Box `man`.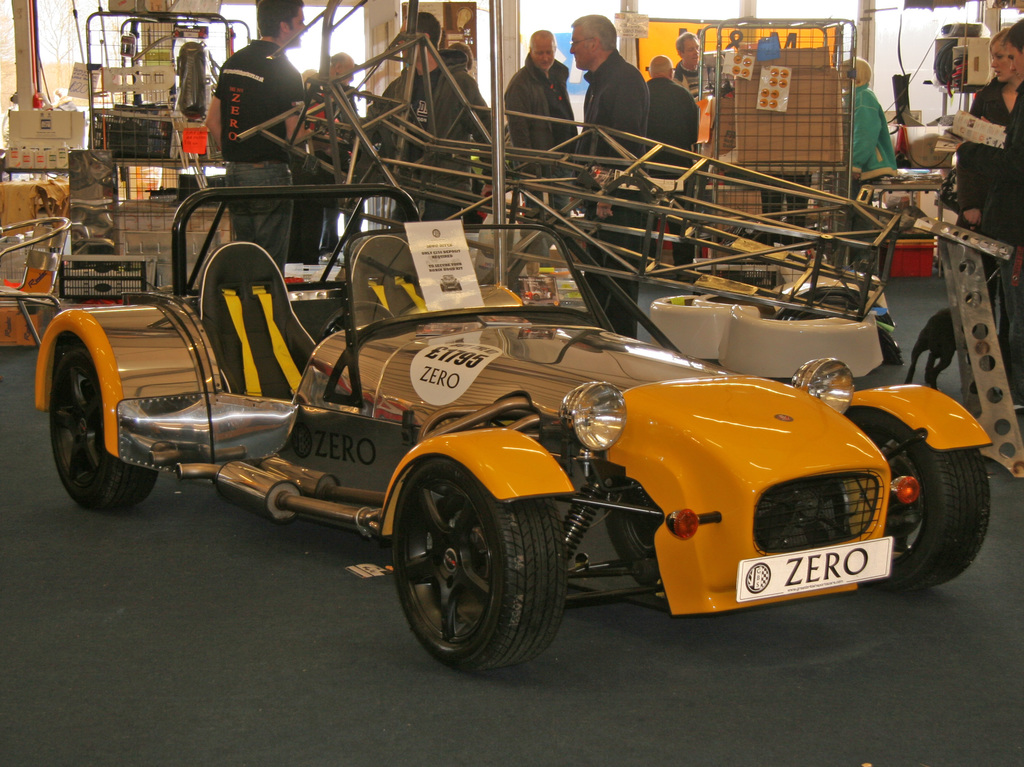
{"left": 643, "top": 53, "right": 699, "bottom": 268}.
